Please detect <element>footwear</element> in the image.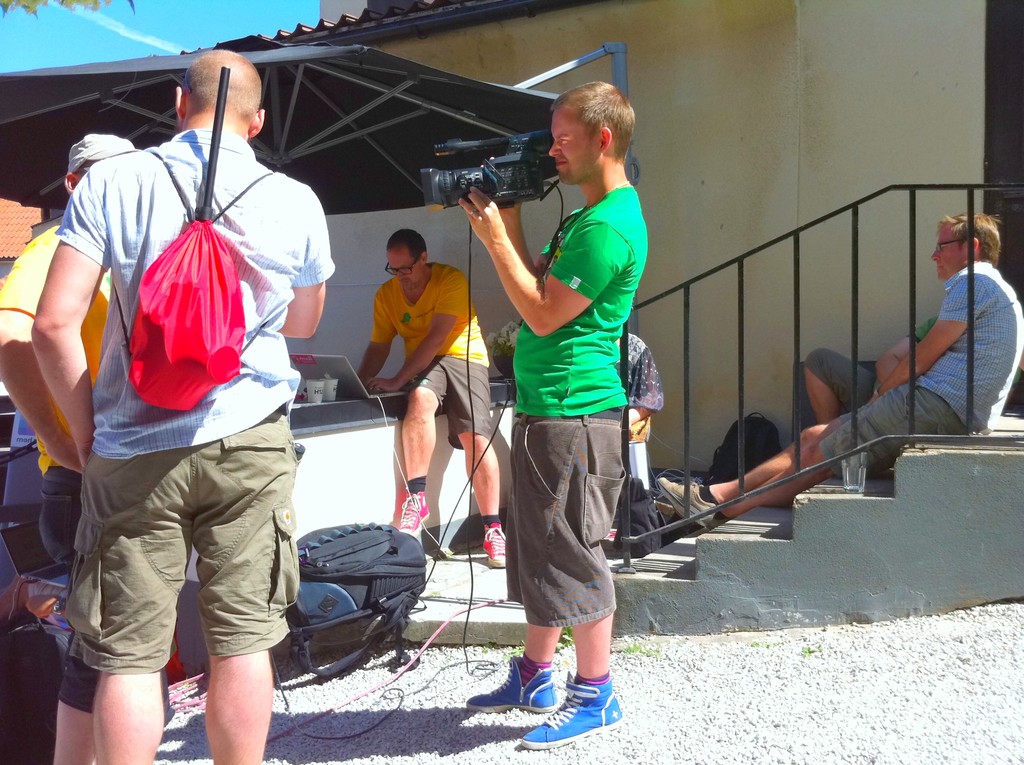
<bbox>484, 666, 624, 737</bbox>.
